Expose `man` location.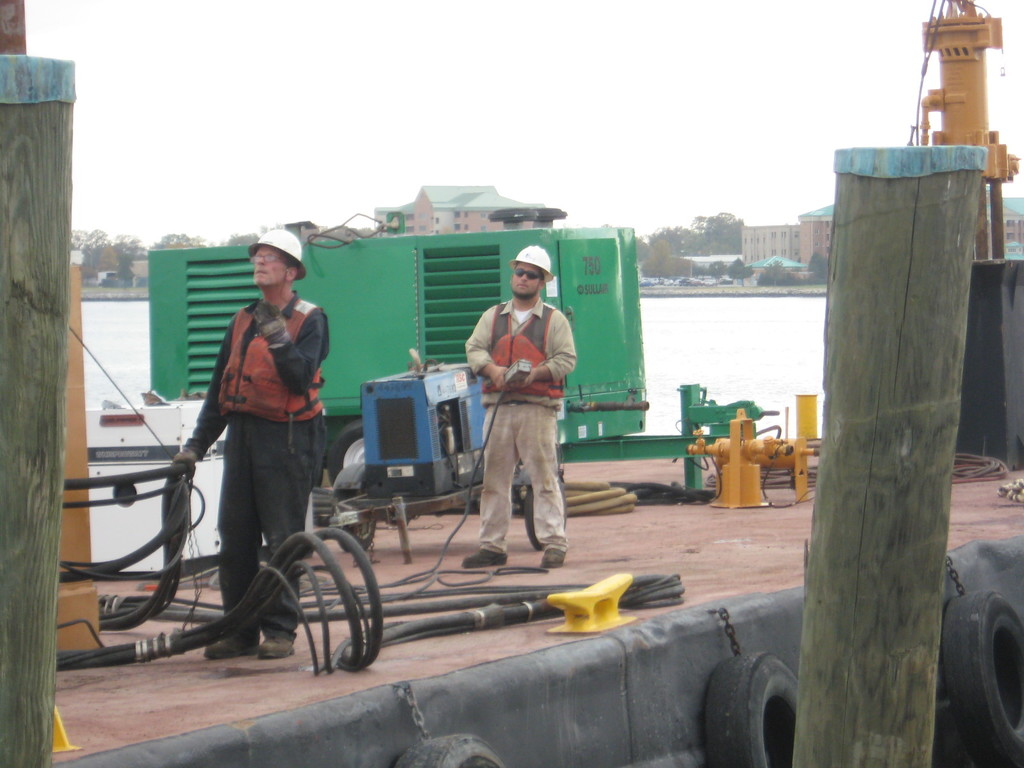
Exposed at <bbox>455, 244, 575, 589</bbox>.
